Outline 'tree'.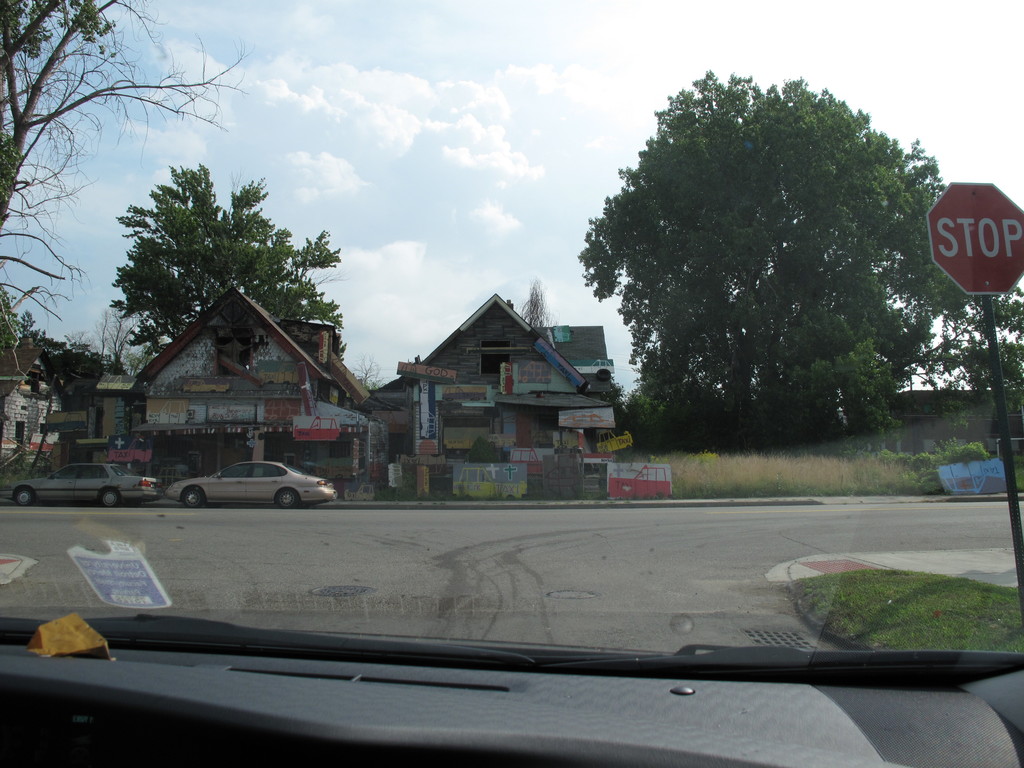
Outline: 113, 160, 342, 352.
